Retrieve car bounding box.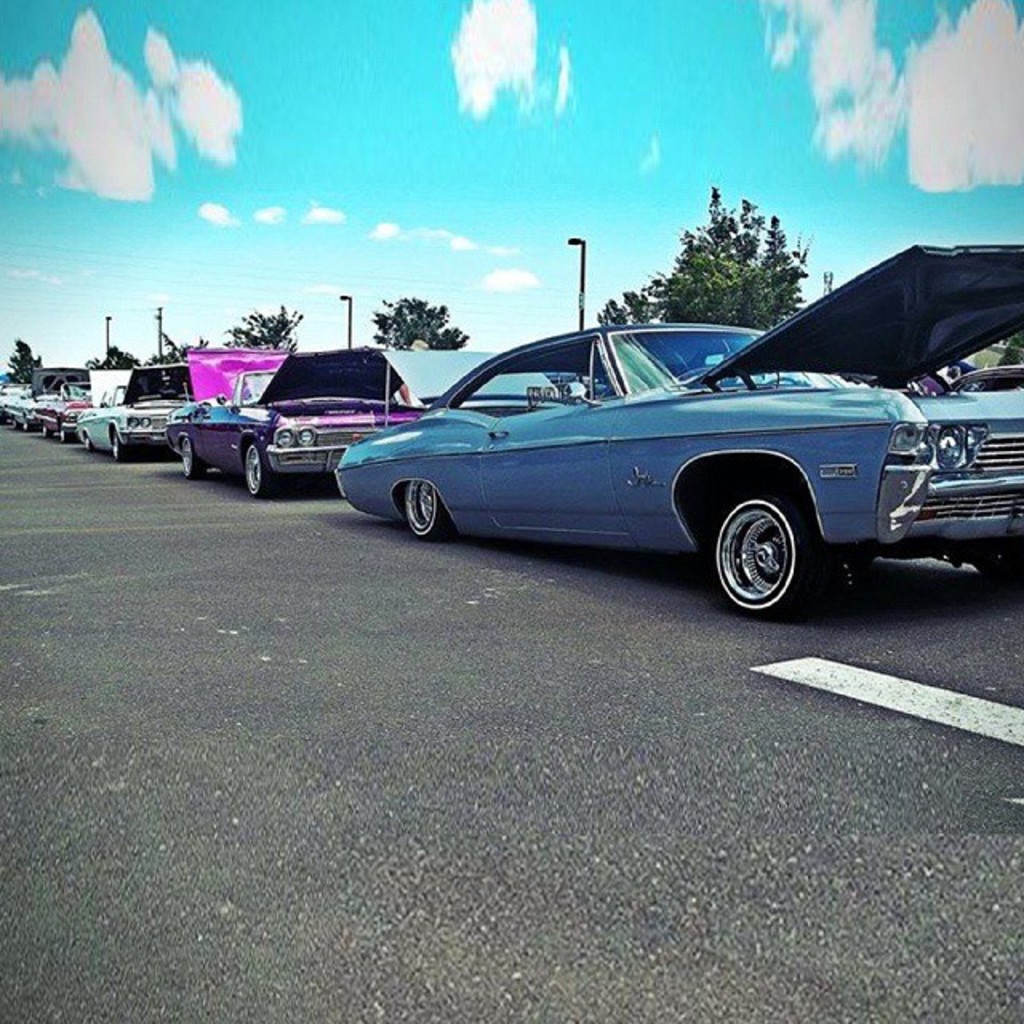
Bounding box: 168,338,432,504.
